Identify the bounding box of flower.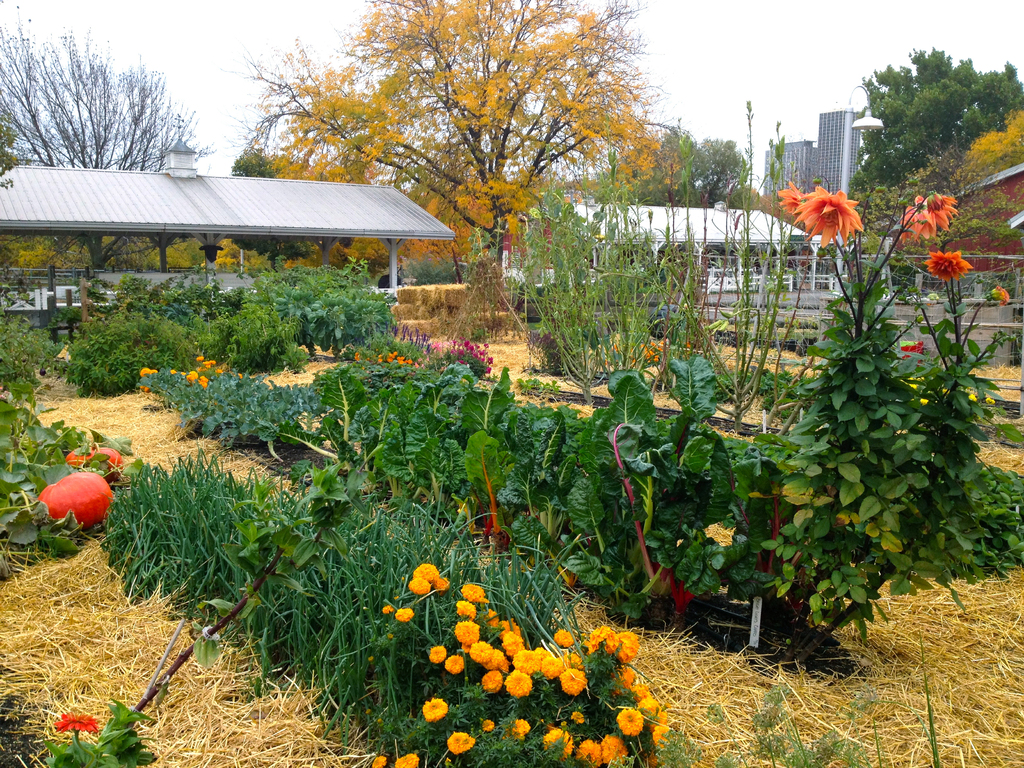
detection(915, 397, 929, 408).
